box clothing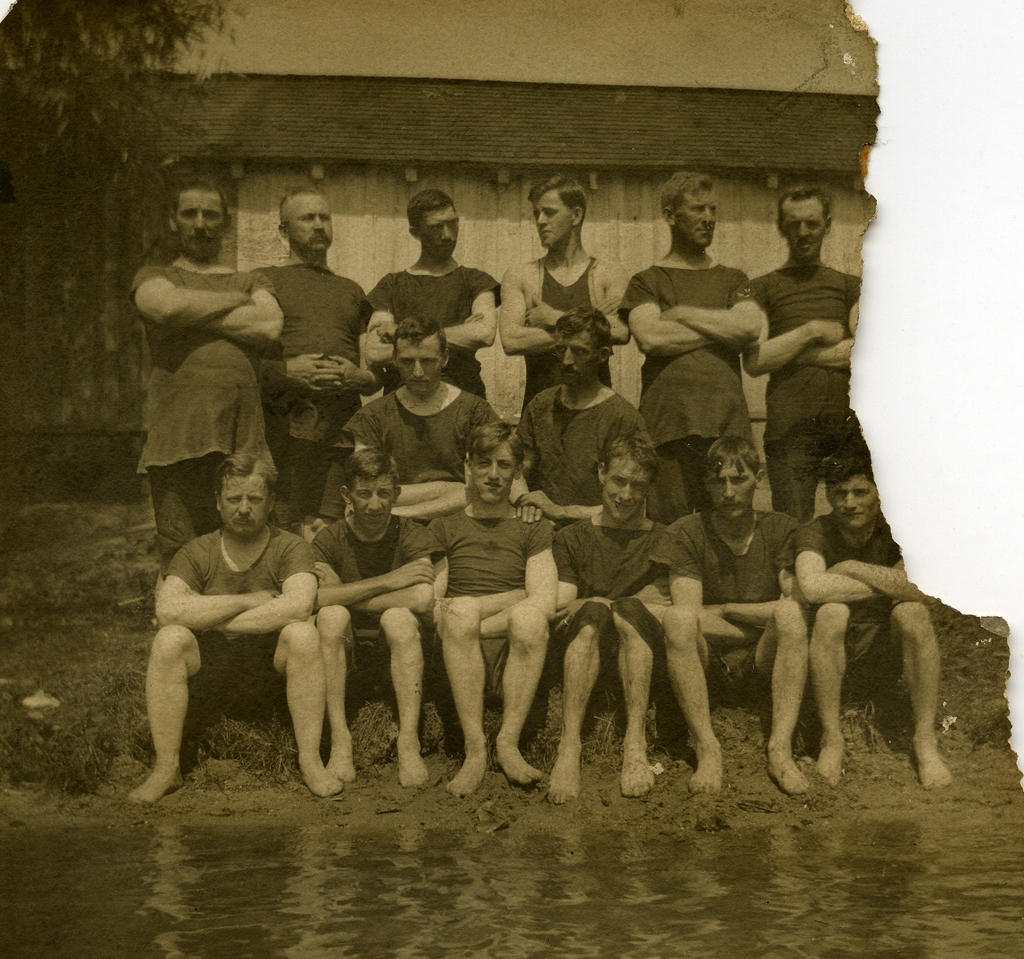
[615,265,751,524]
